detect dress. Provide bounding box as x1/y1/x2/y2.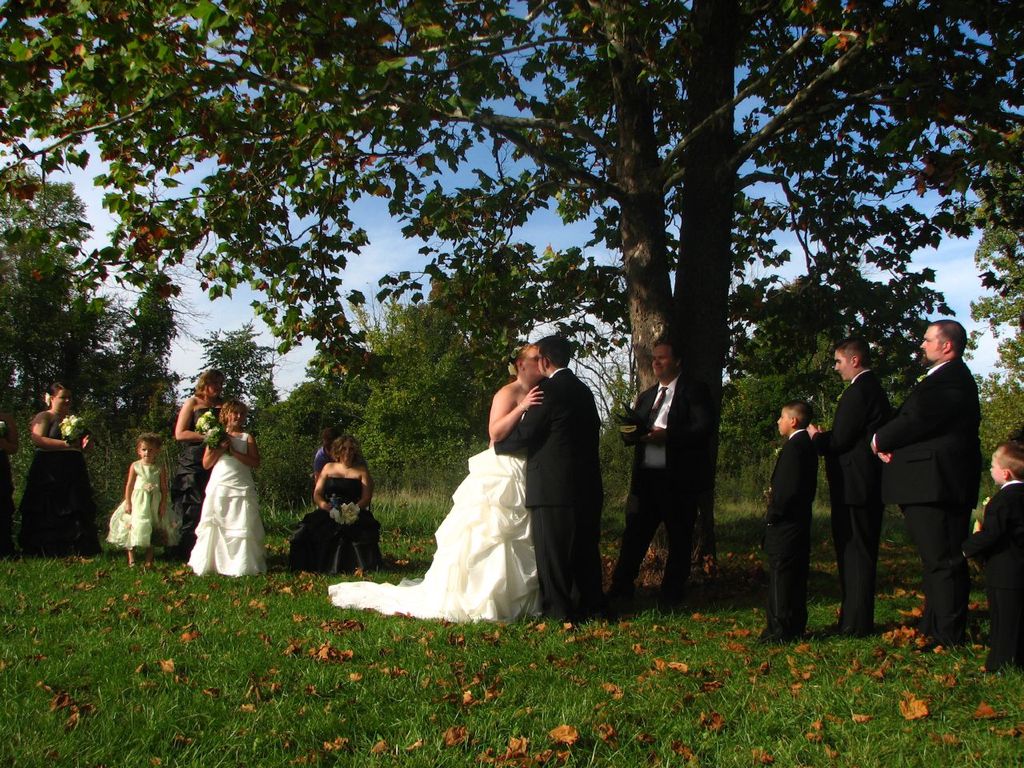
329/447/546/623.
